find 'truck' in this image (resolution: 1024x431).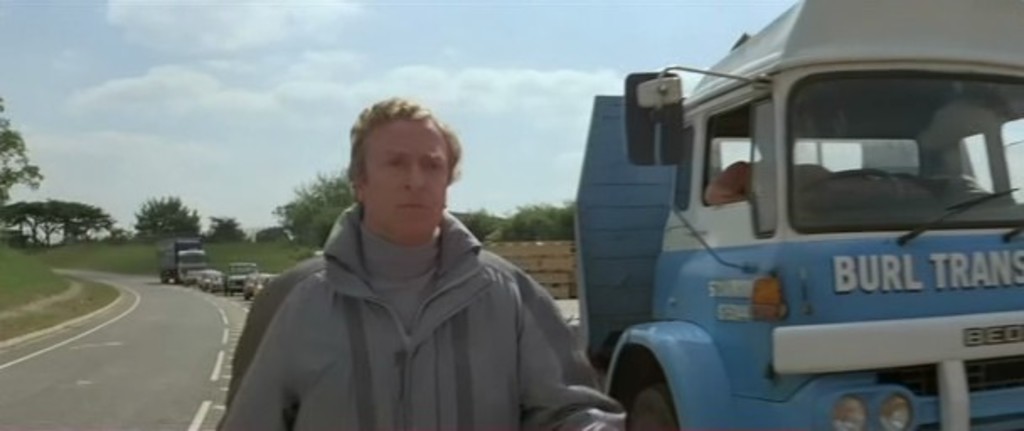
detection(534, 20, 1023, 429).
